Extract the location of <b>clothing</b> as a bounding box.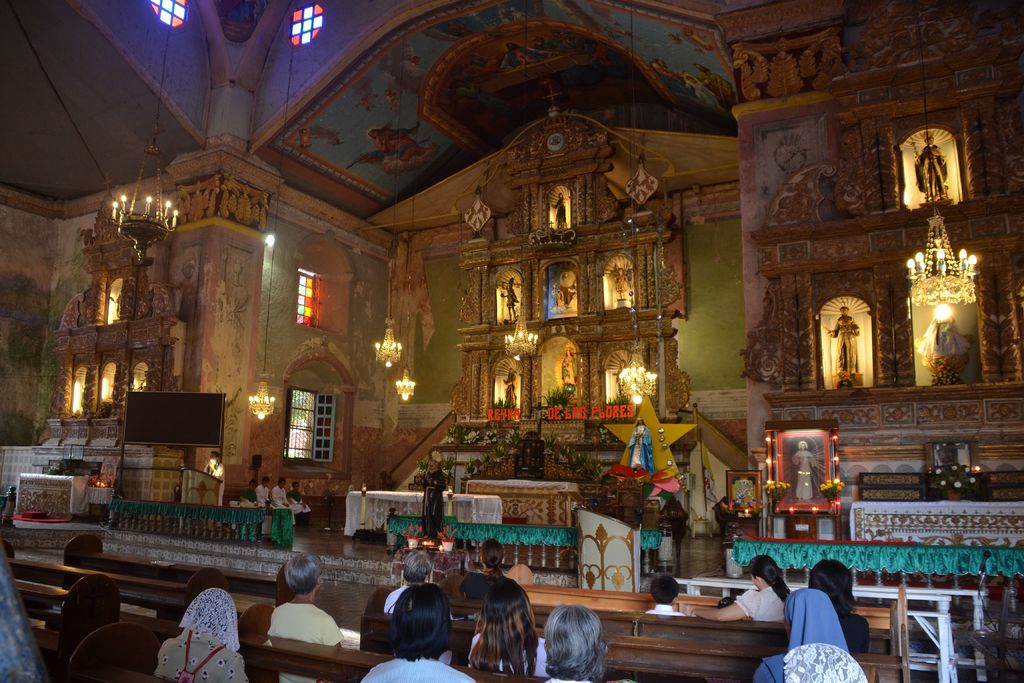
(x1=833, y1=609, x2=868, y2=654).
